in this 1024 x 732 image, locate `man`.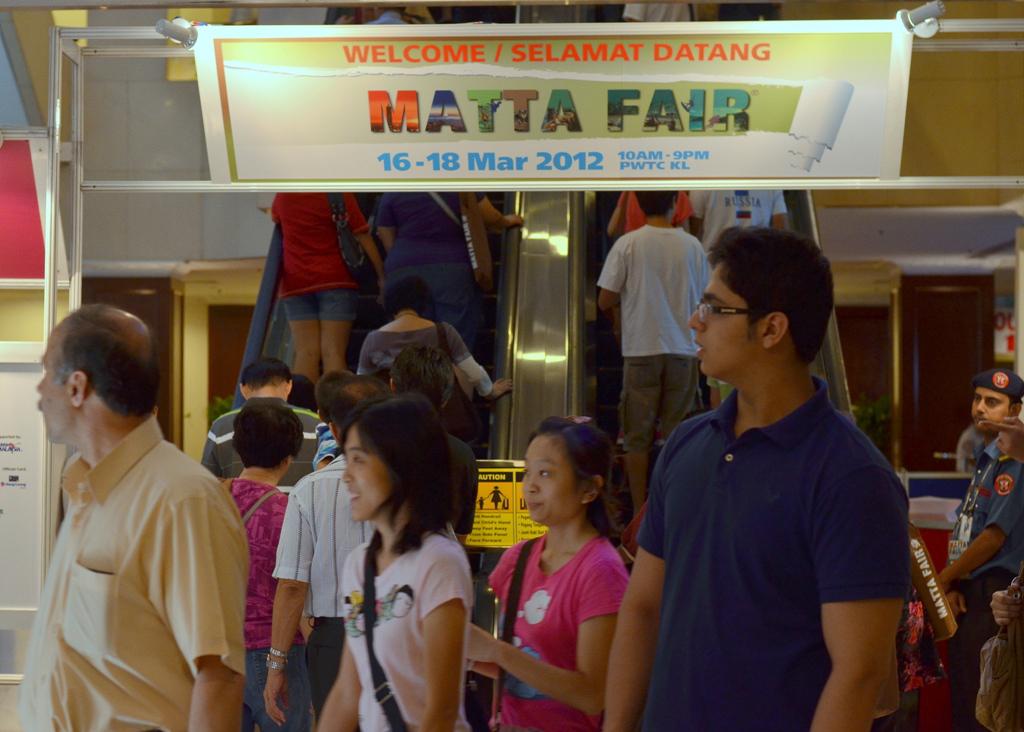
Bounding box: region(929, 369, 1023, 731).
